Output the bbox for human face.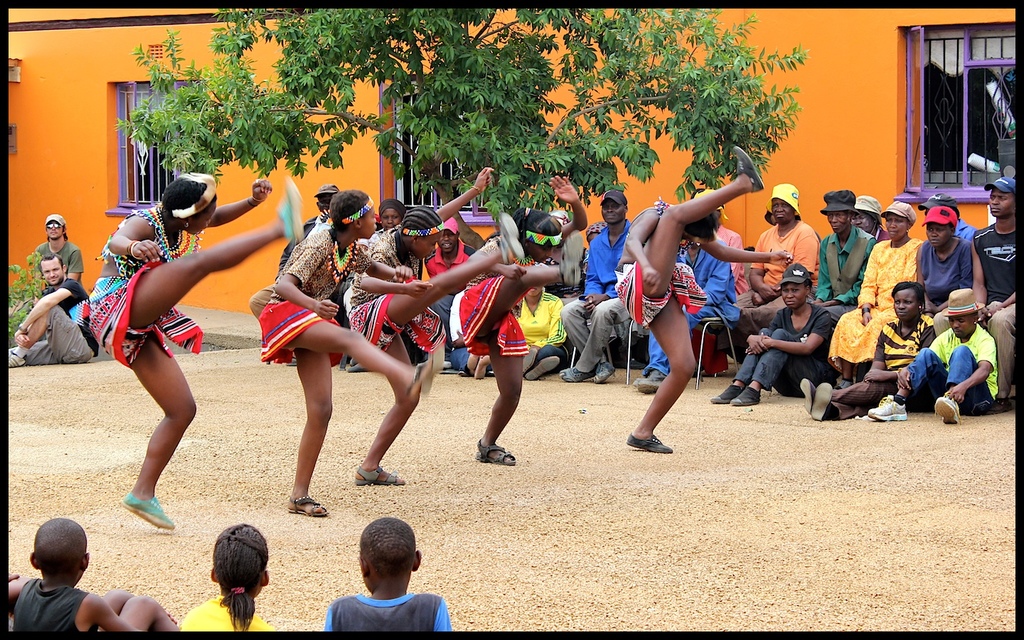
x1=892 y1=286 x2=915 y2=321.
